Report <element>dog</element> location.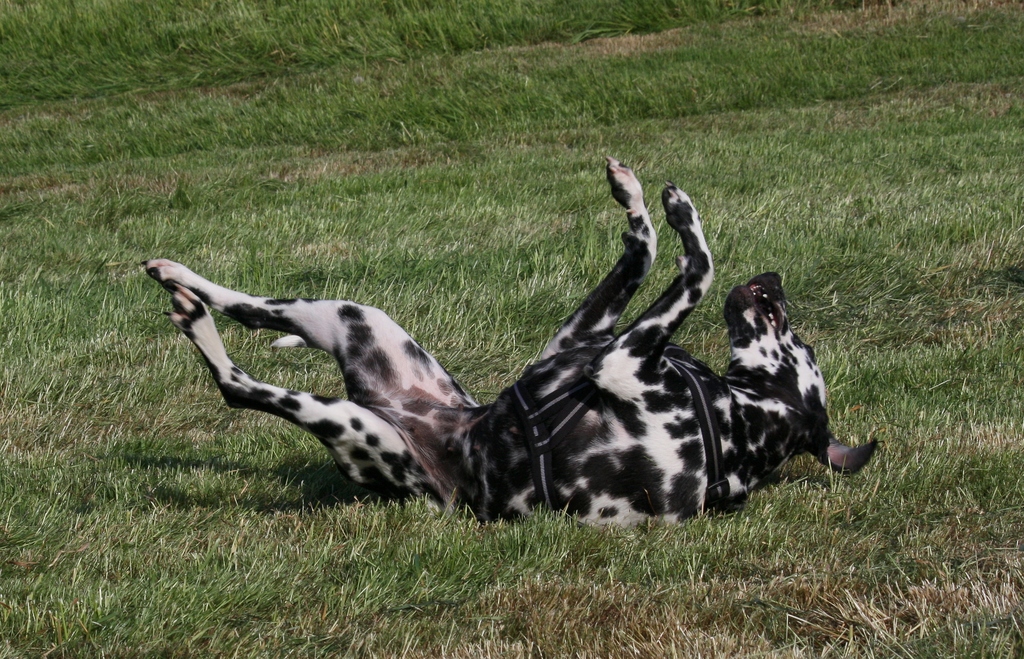
Report: pyautogui.locateOnScreen(141, 155, 883, 528).
